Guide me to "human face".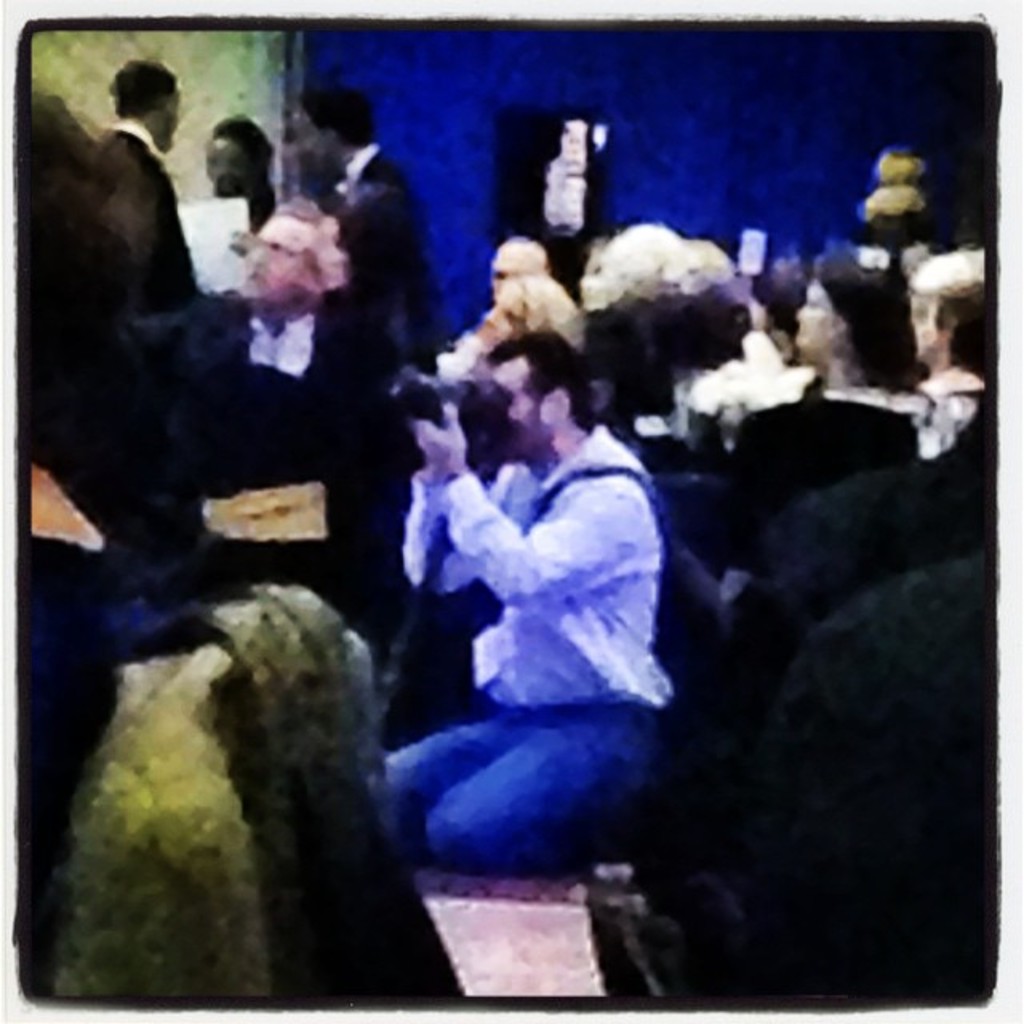
Guidance: crop(490, 357, 552, 459).
